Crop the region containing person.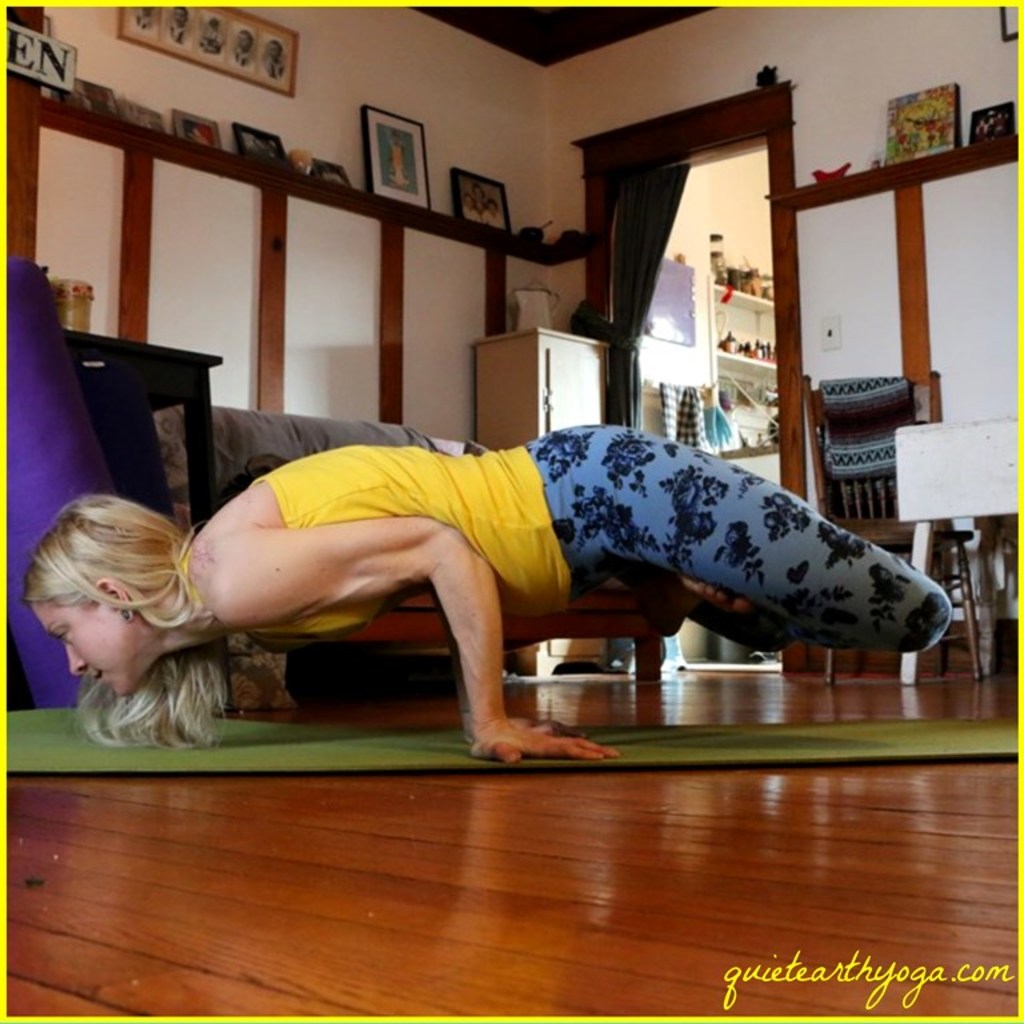
Crop region: 381/124/413/188.
